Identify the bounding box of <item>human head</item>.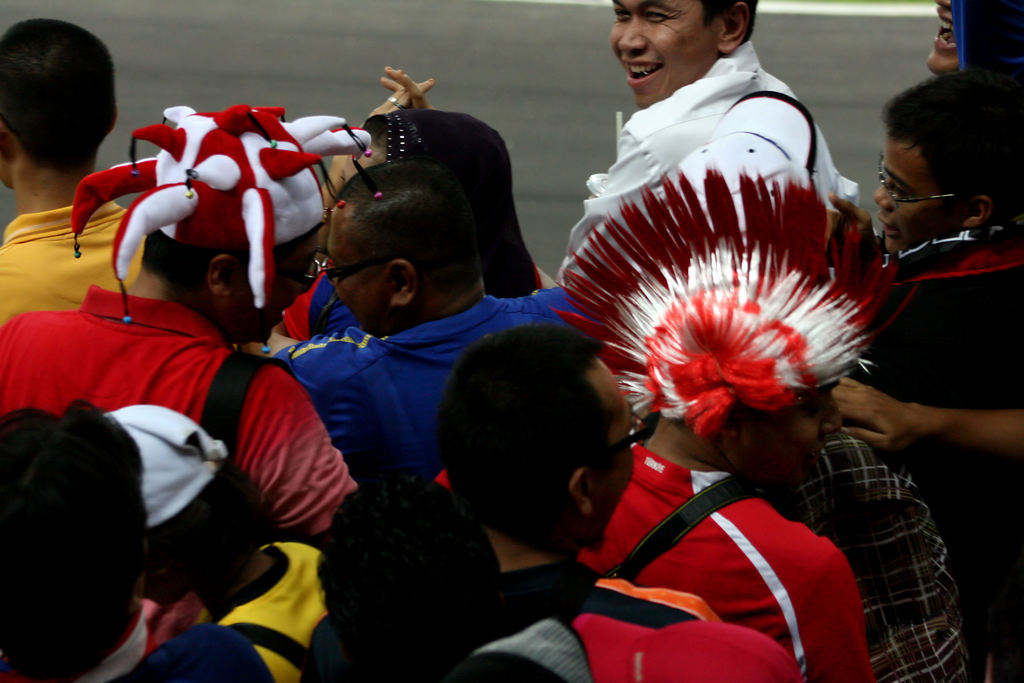
<region>342, 108, 511, 272</region>.
